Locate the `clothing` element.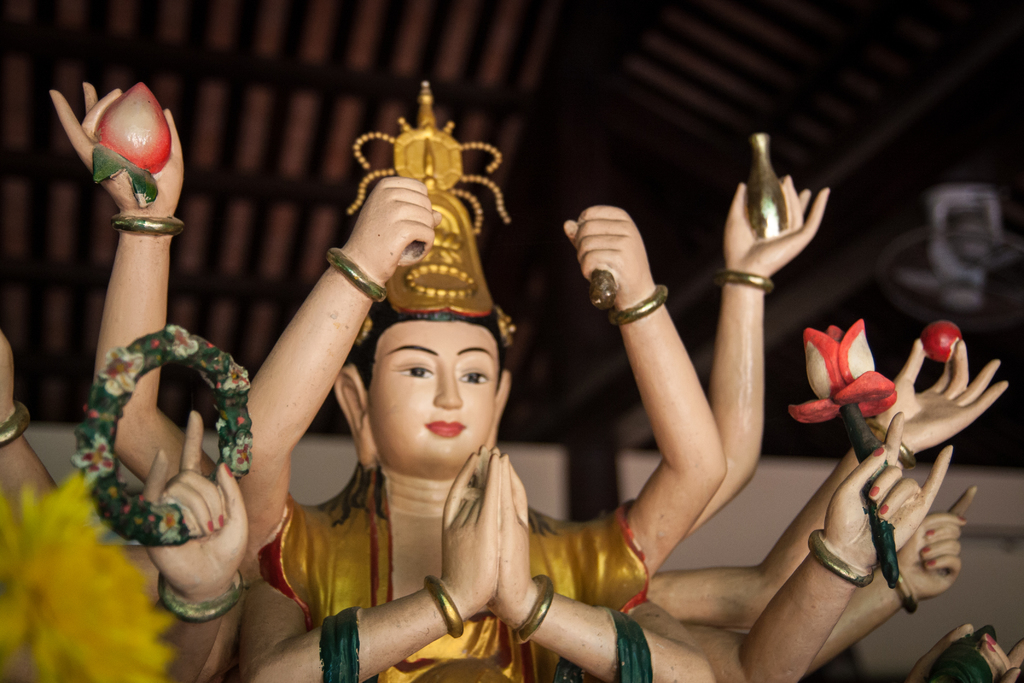
Element bbox: rect(294, 355, 652, 682).
